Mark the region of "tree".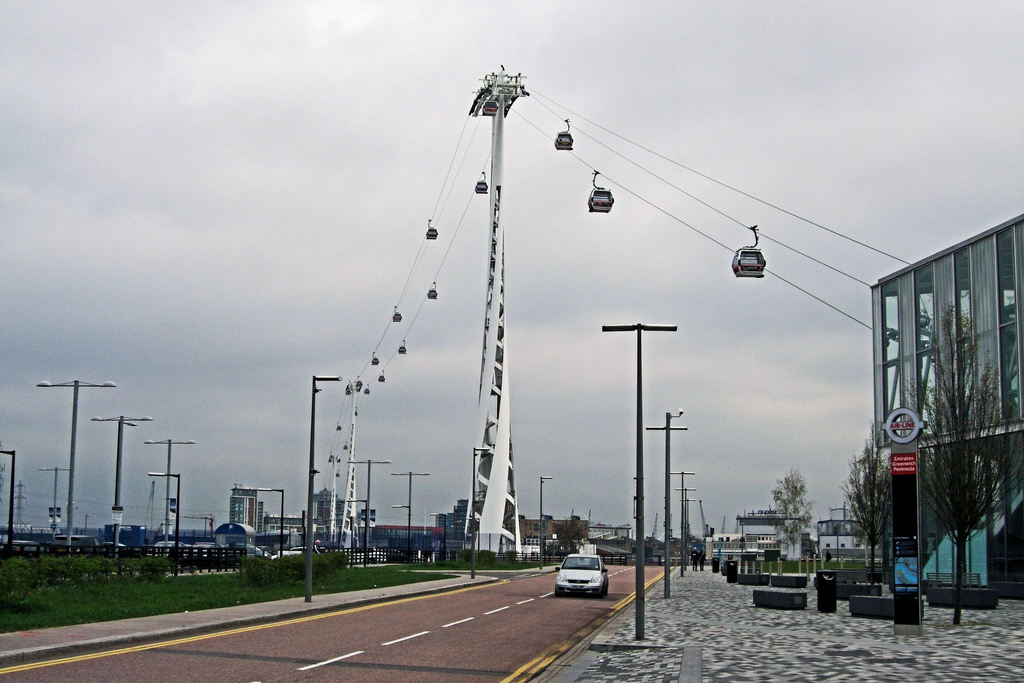
Region: detection(555, 514, 589, 562).
